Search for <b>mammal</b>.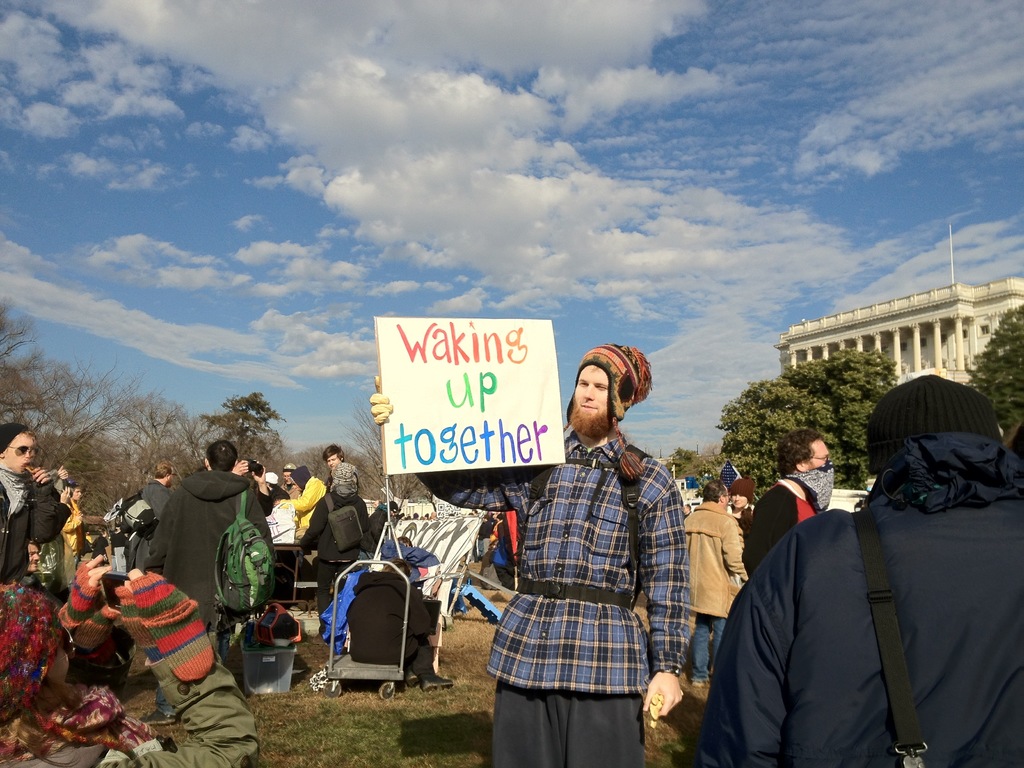
Found at 370,344,691,767.
